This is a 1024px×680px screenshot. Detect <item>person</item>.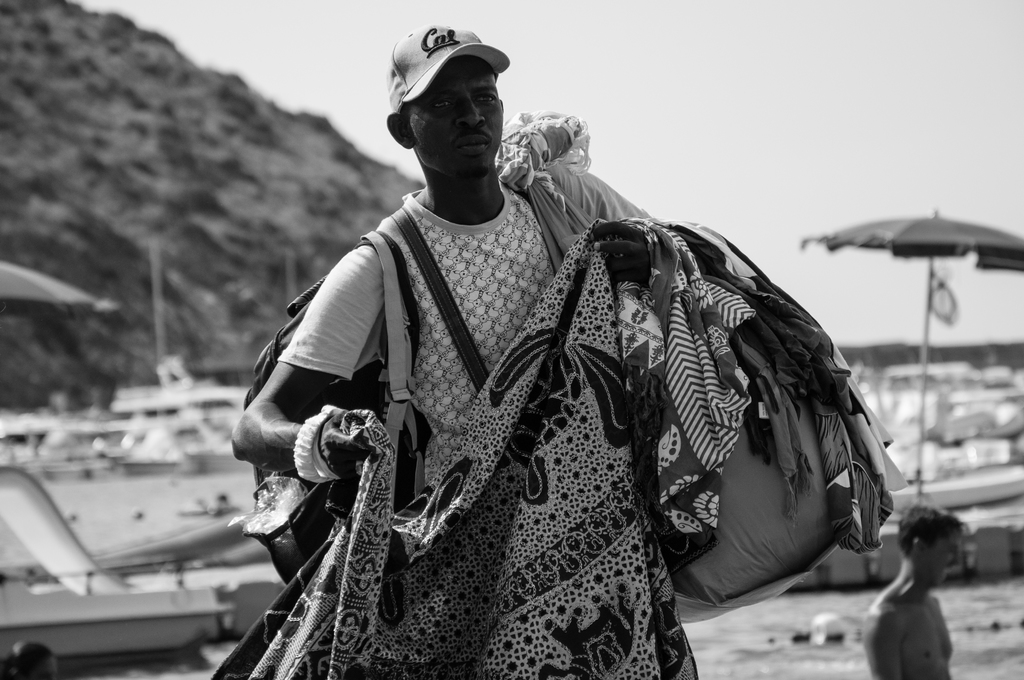
[0,638,58,679].
